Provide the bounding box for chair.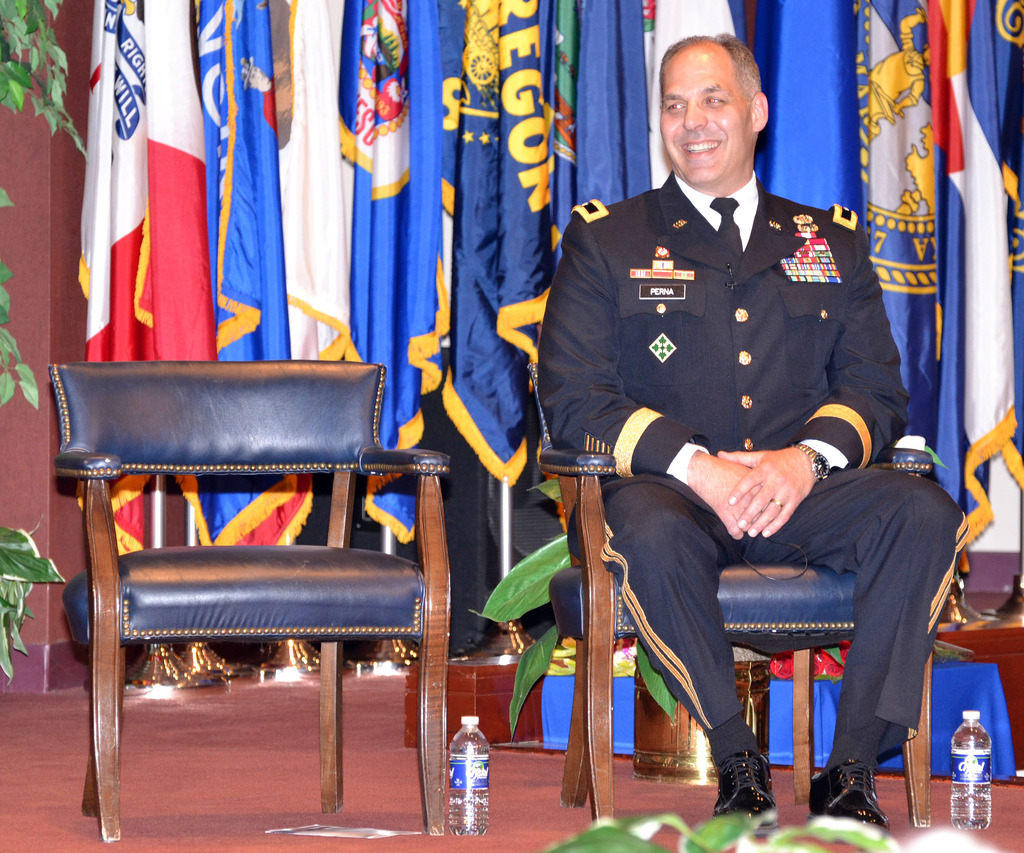
box=[542, 373, 930, 830].
